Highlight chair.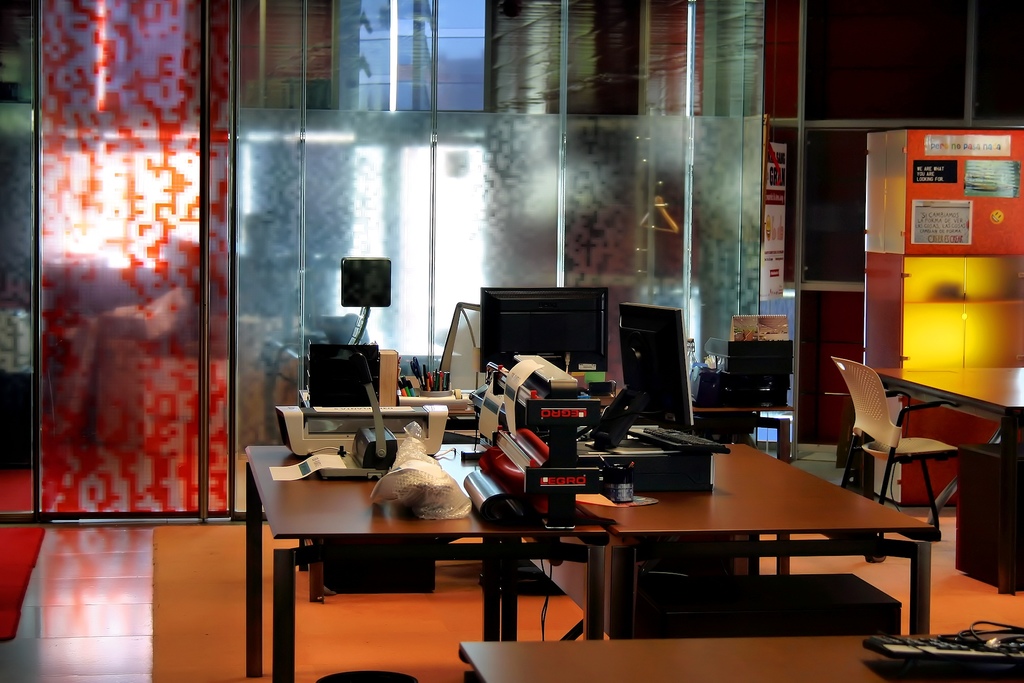
Highlighted region: BBox(843, 379, 992, 582).
